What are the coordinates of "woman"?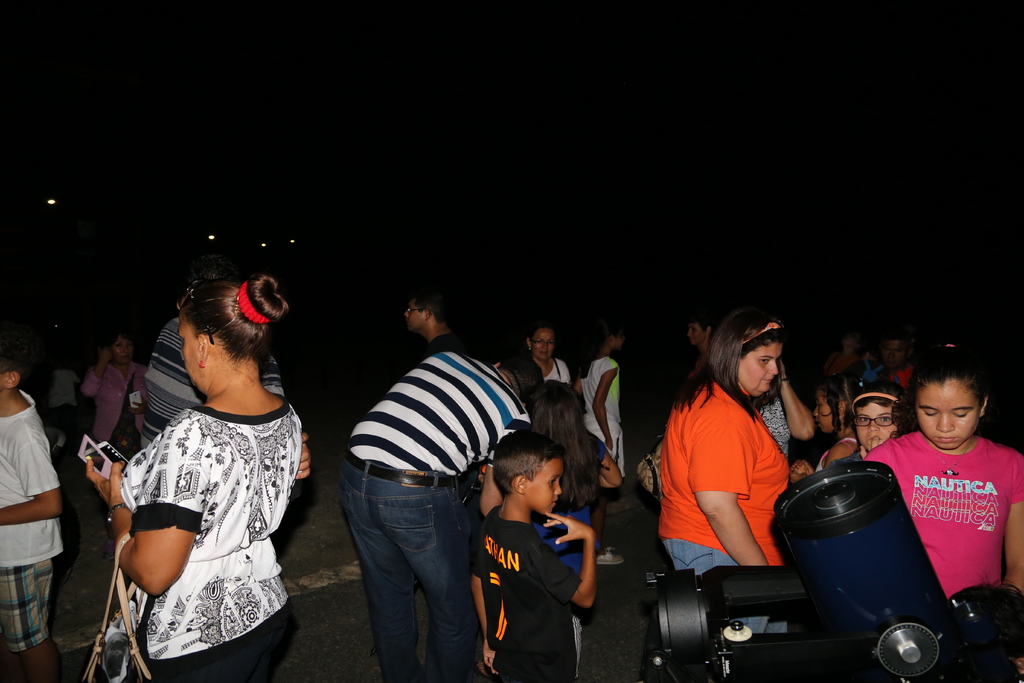
[x1=653, y1=304, x2=853, y2=643].
